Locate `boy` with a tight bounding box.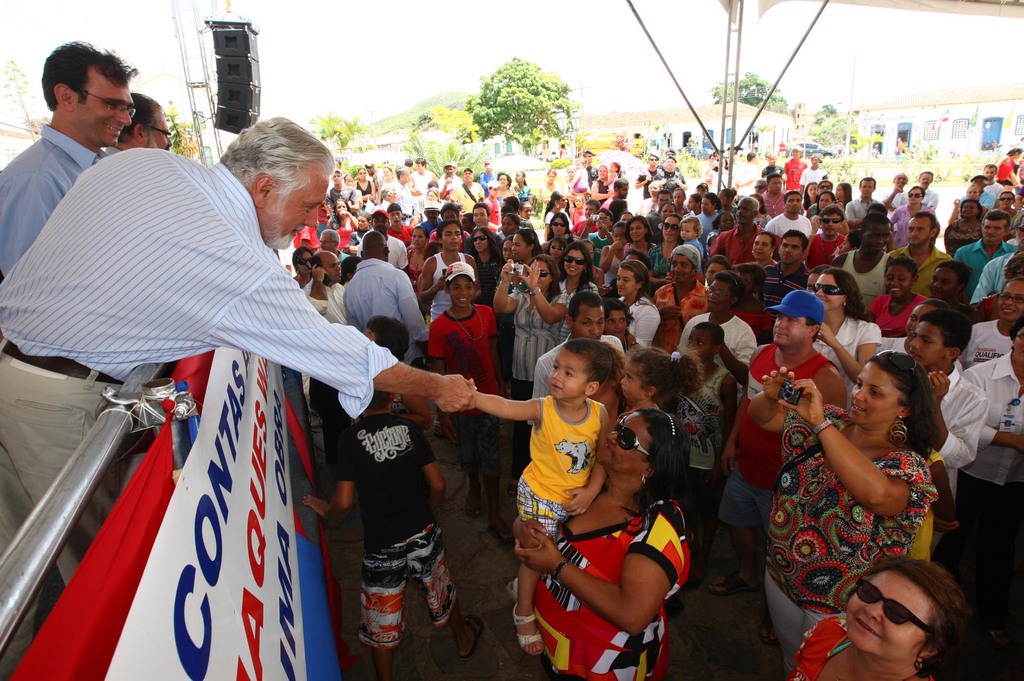
bbox=[464, 334, 601, 653].
